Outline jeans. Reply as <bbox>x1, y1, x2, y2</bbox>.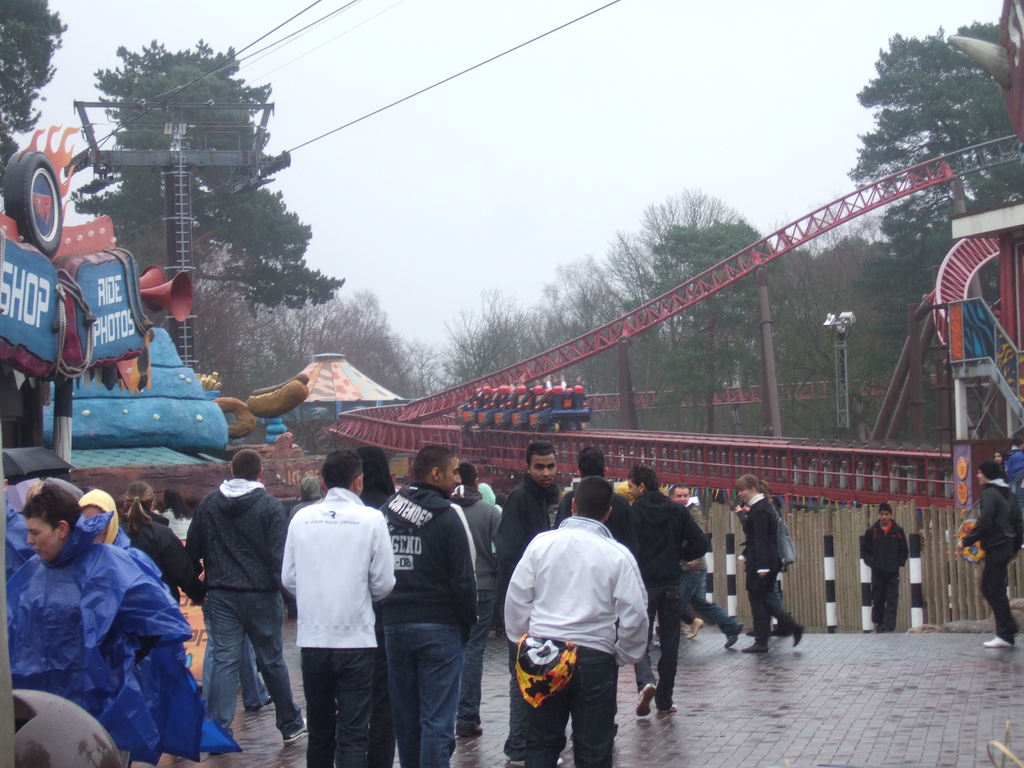
<bbox>246, 636, 268, 707</bbox>.
